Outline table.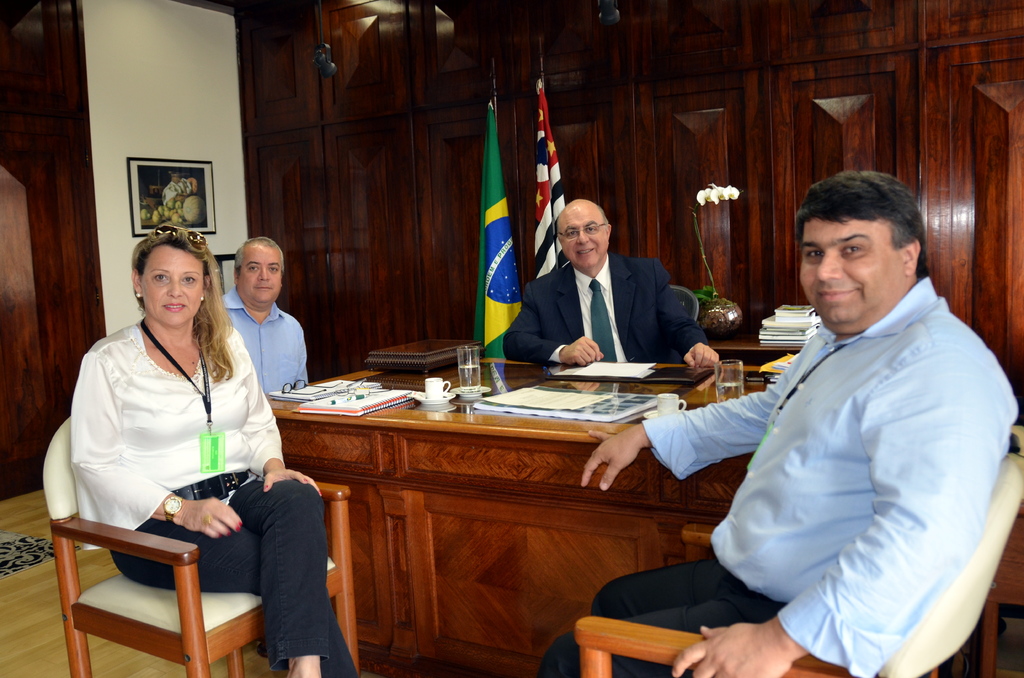
Outline: <bbox>248, 339, 806, 677</bbox>.
